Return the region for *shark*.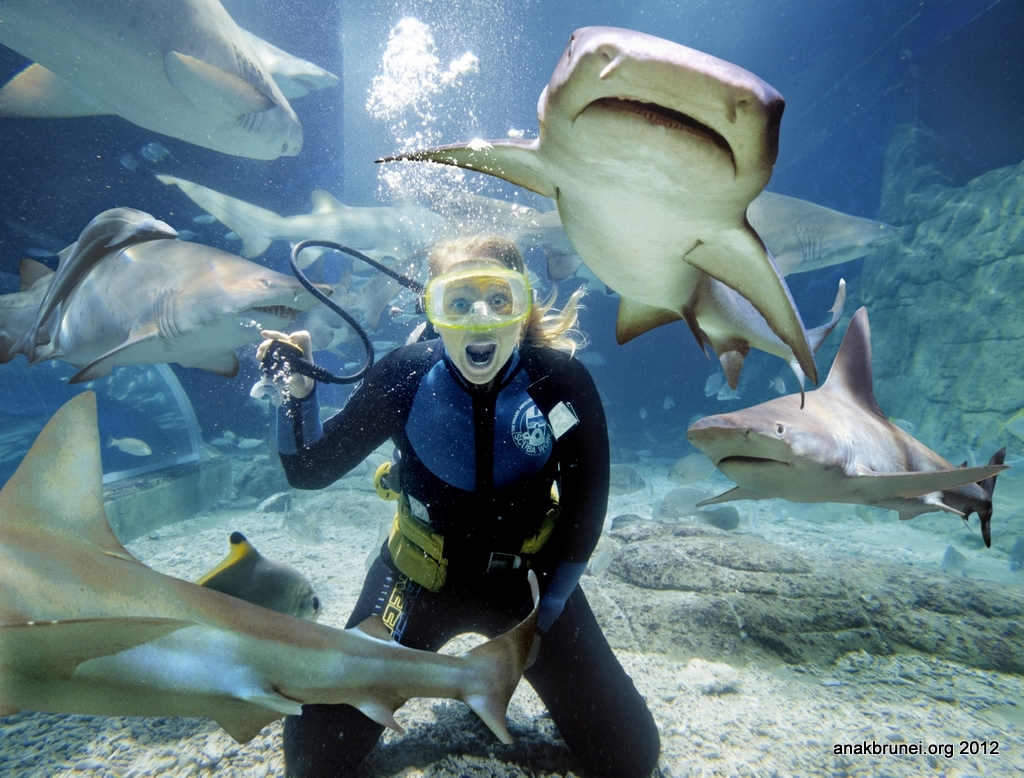
[x1=376, y1=28, x2=817, y2=386].
